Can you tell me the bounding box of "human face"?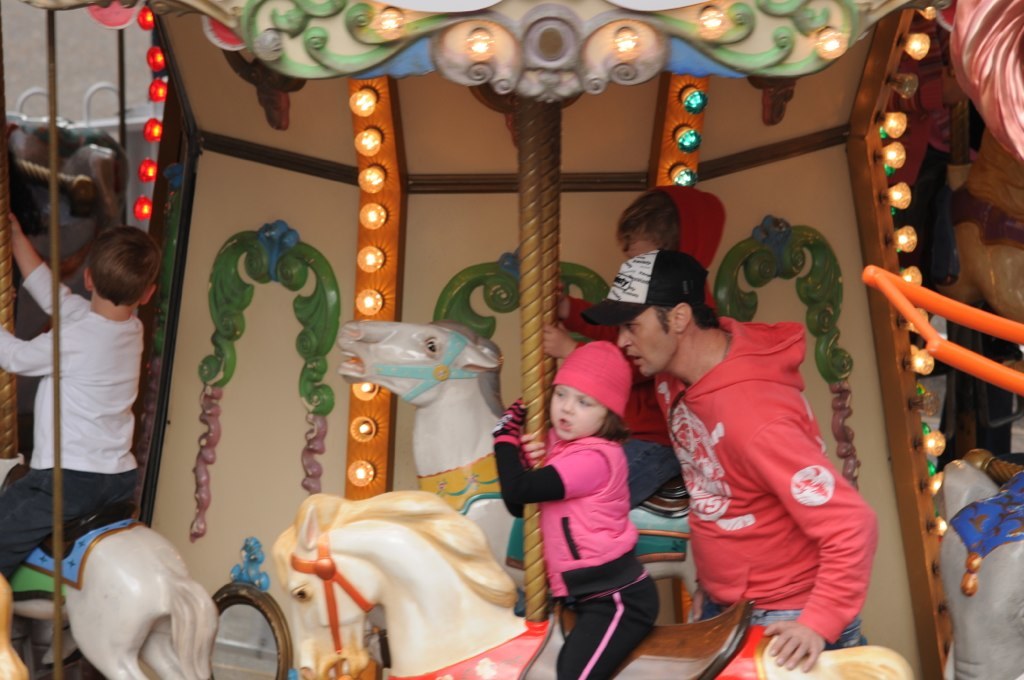
(x1=619, y1=324, x2=672, y2=373).
